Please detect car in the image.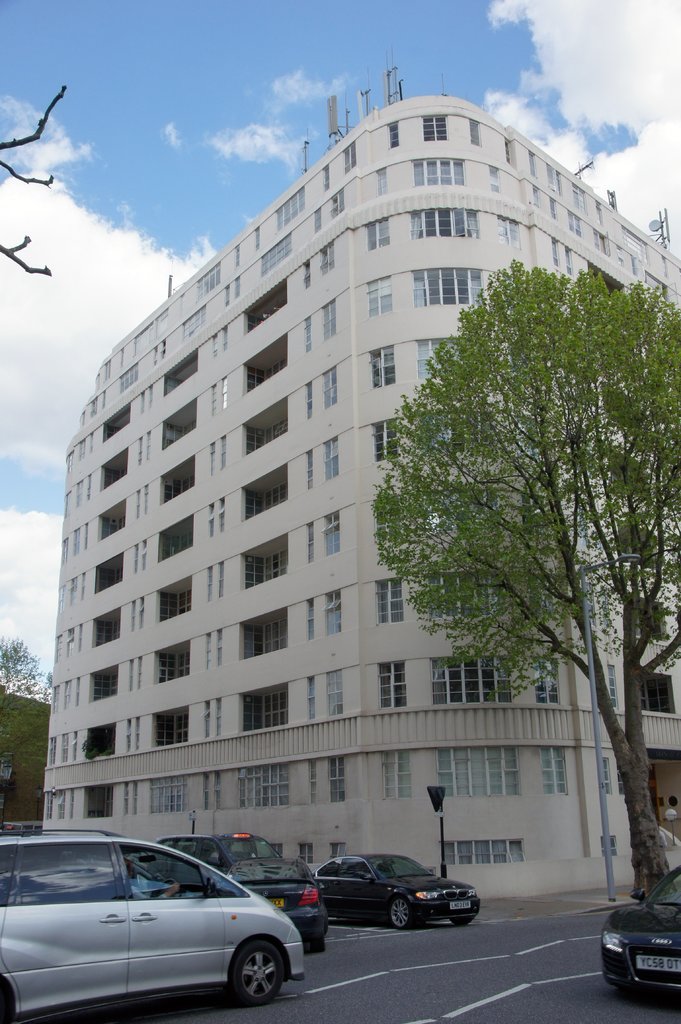
(314, 851, 475, 929).
